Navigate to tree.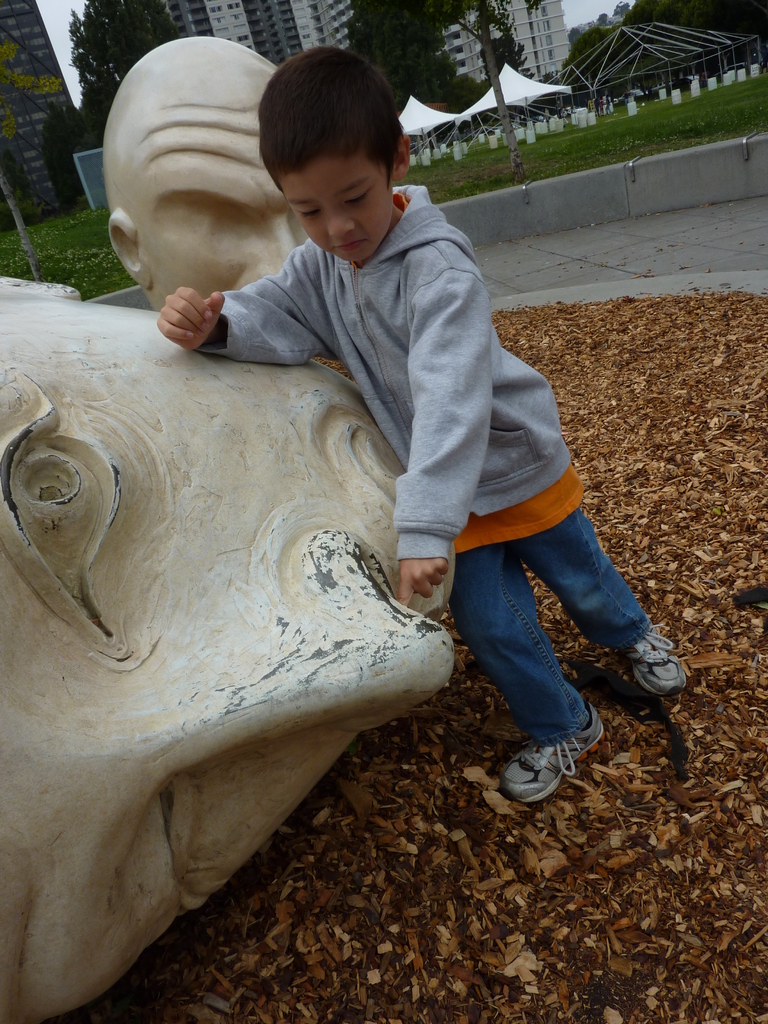
Navigation target: {"x1": 352, "y1": 0, "x2": 536, "y2": 180}.
